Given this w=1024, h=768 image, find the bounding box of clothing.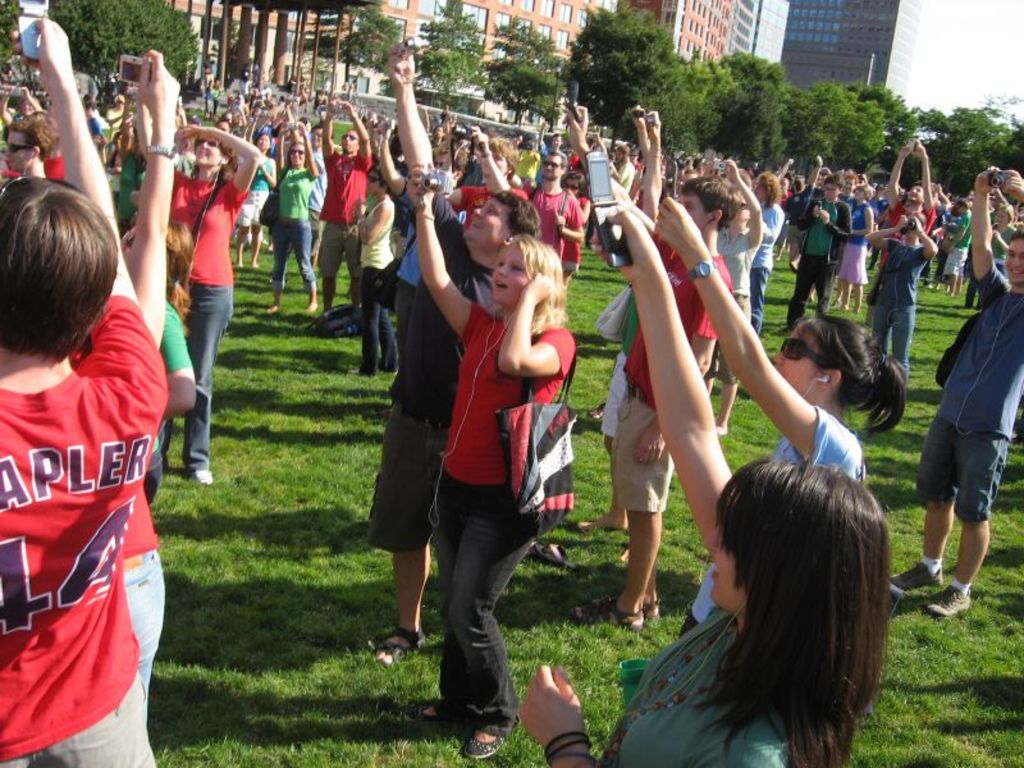
<bbox>454, 300, 566, 714</bbox>.
